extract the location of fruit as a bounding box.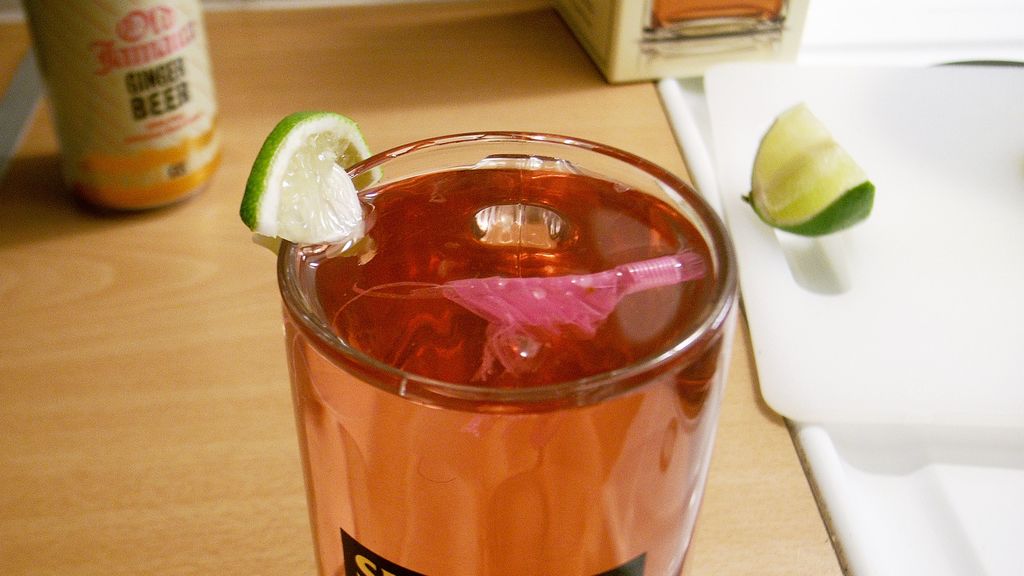
<bbox>750, 93, 883, 240</bbox>.
